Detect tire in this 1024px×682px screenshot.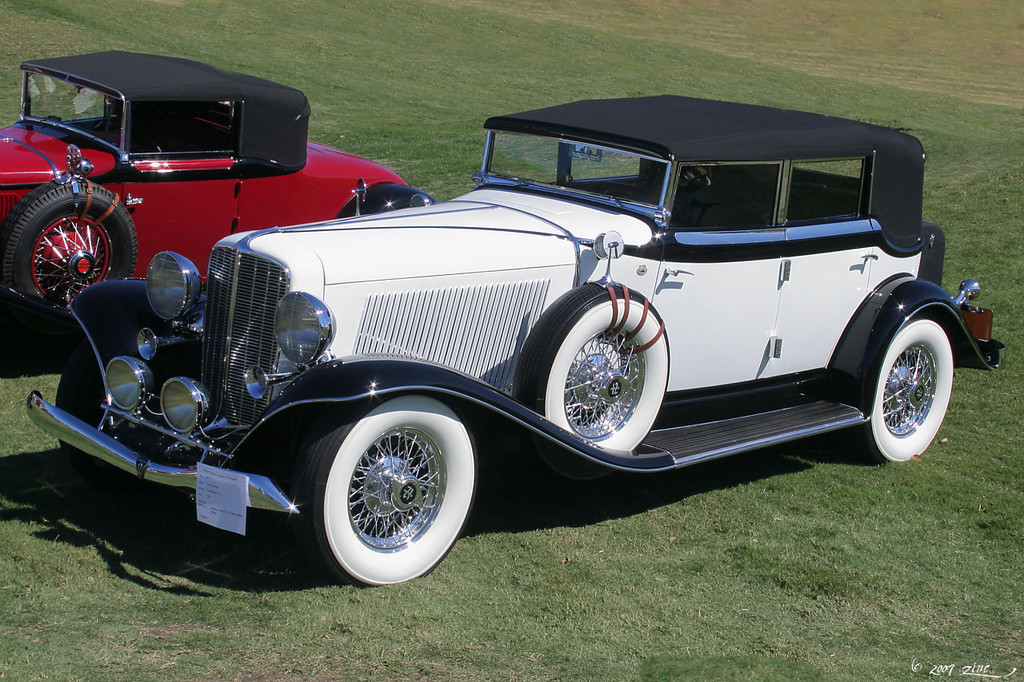
Detection: region(56, 337, 176, 497).
